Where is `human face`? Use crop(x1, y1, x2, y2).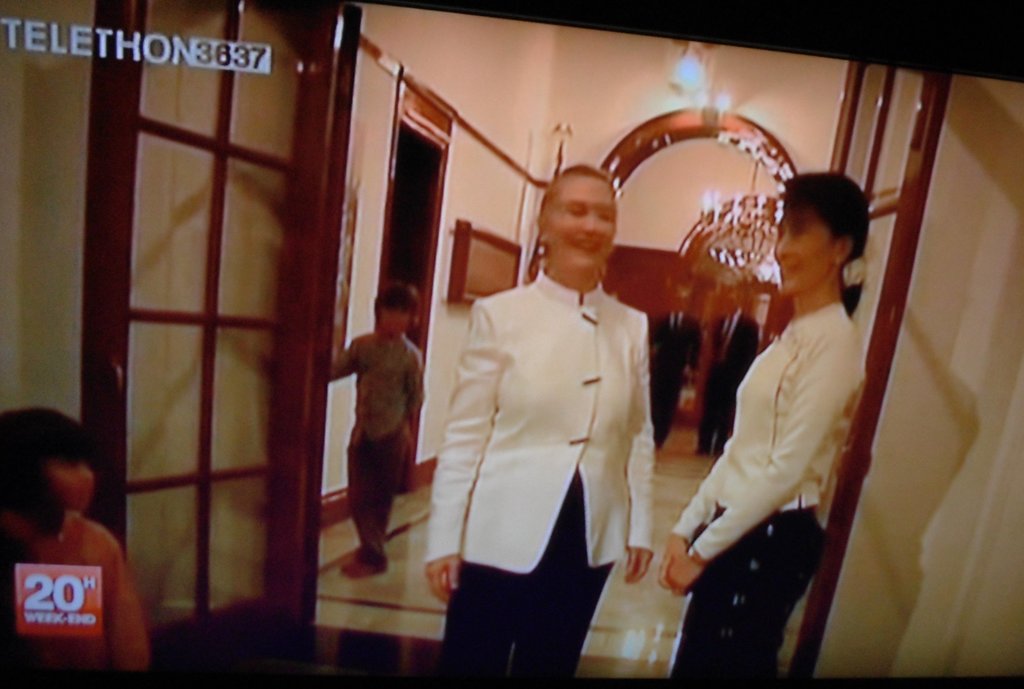
crop(780, 213, 844, 299).
